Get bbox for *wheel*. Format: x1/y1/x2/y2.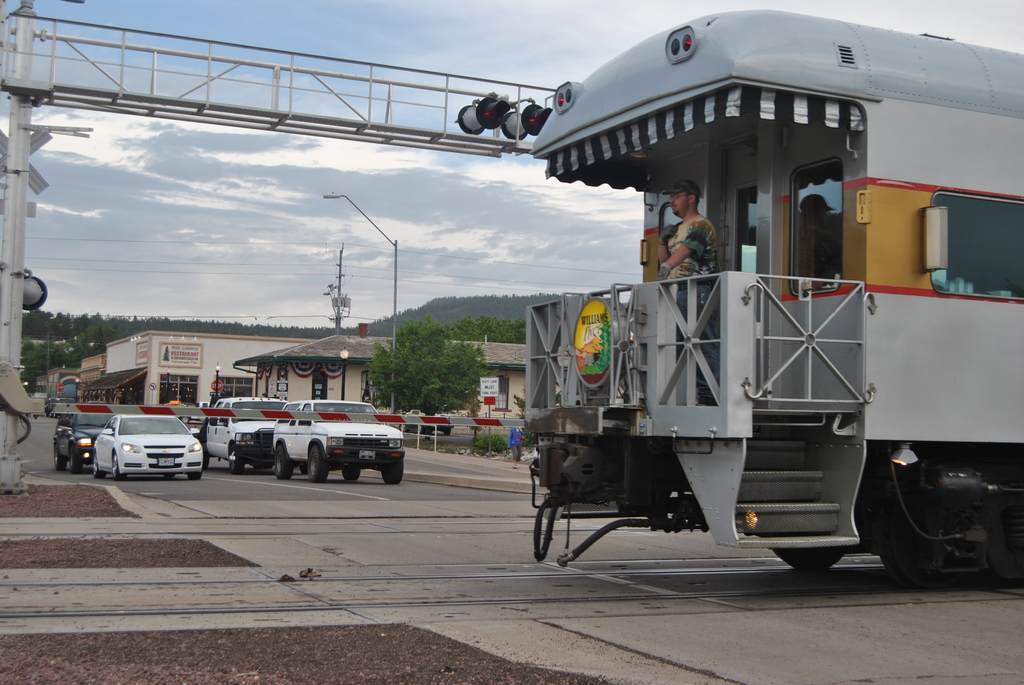
342/464/364/481.
